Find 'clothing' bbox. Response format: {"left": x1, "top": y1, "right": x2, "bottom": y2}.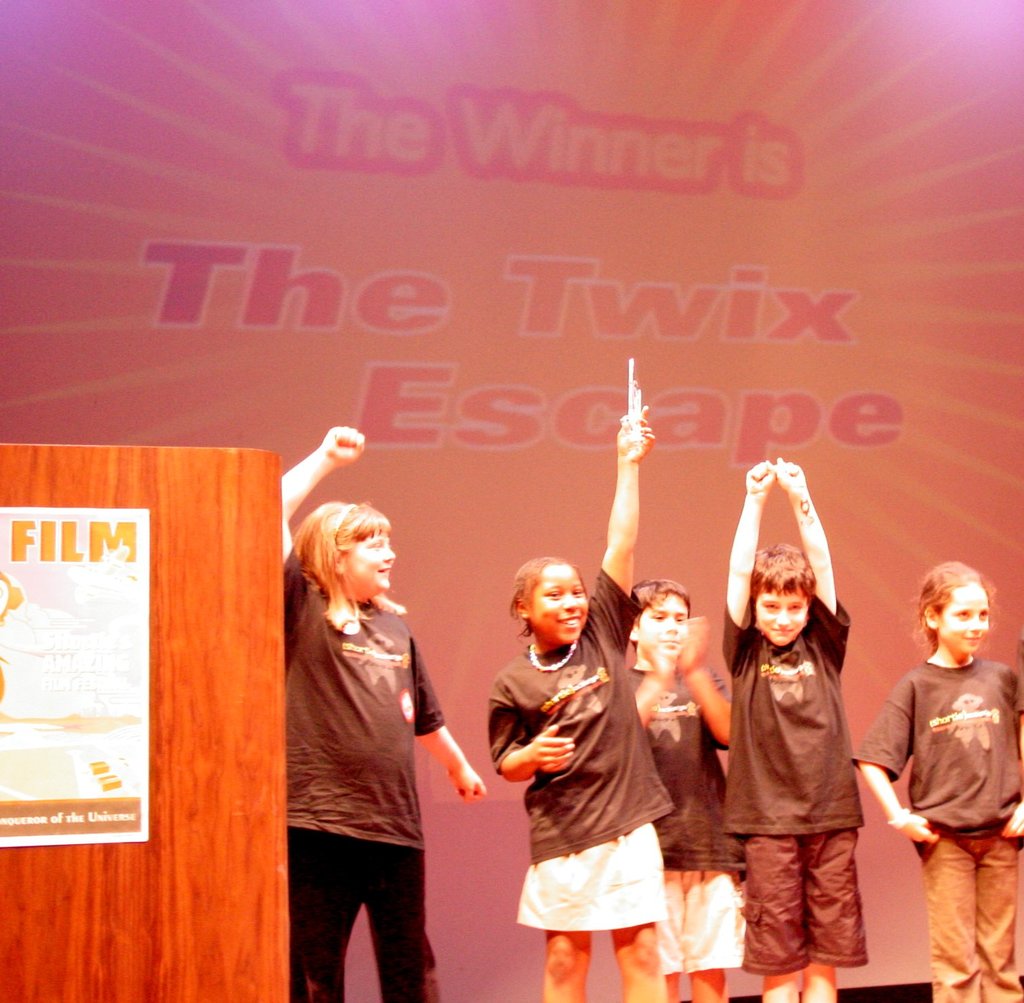
{"left": 484, "top": 563, "right": 674, "bottom": 929}.
